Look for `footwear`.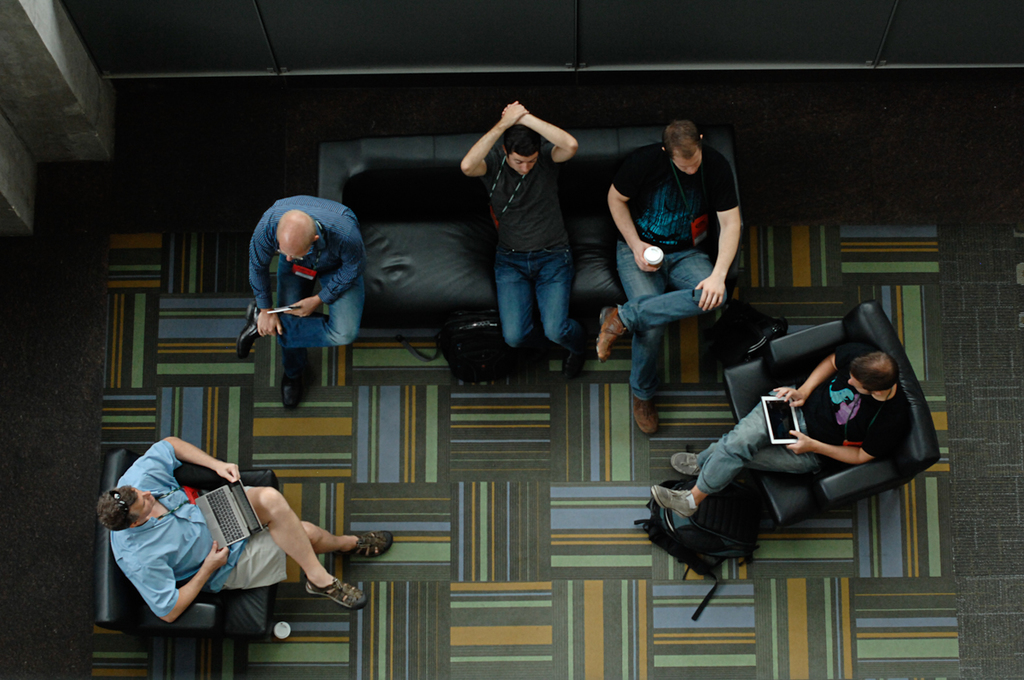
Found: BBox(281, 363, 303, 409).
